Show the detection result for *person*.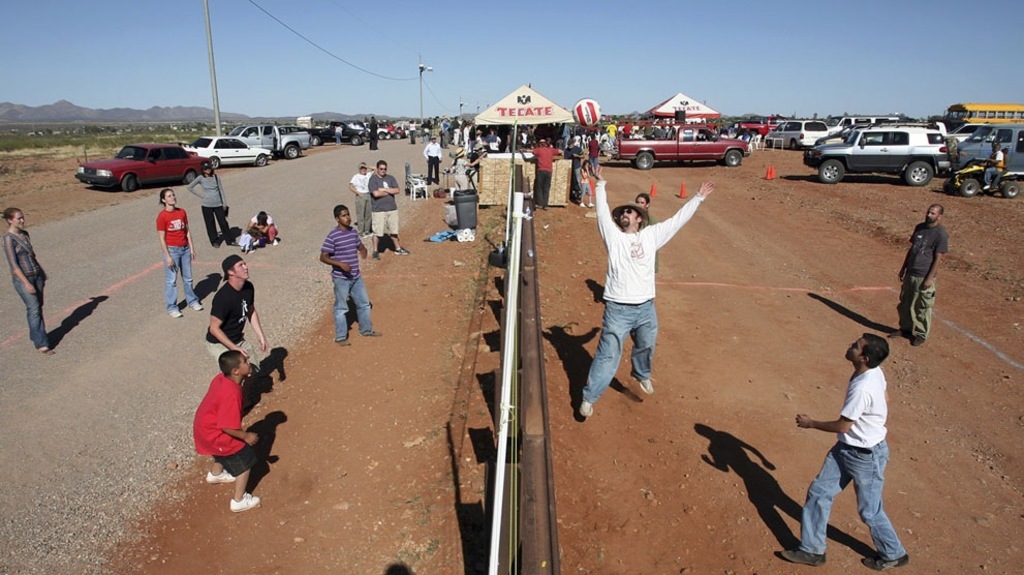
left=634, top=196, right=652, bottom=224.
